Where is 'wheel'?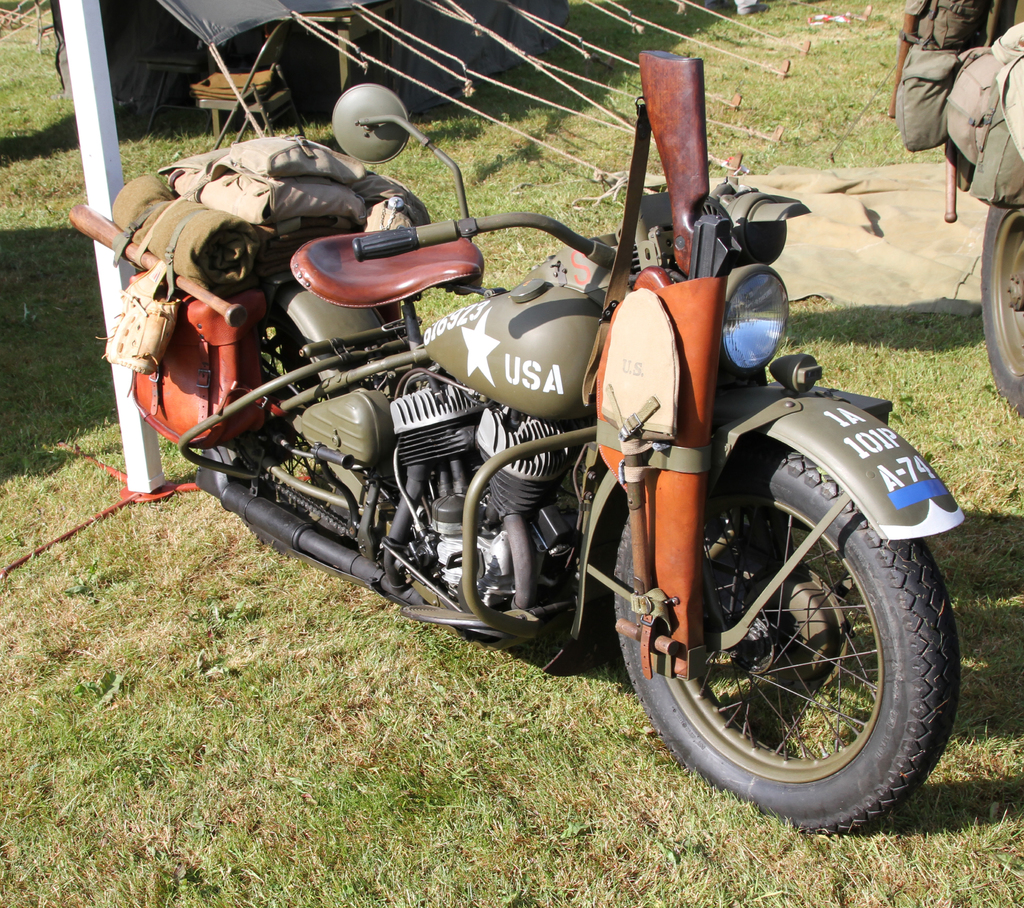
box=[188, 419, 412, 581].
